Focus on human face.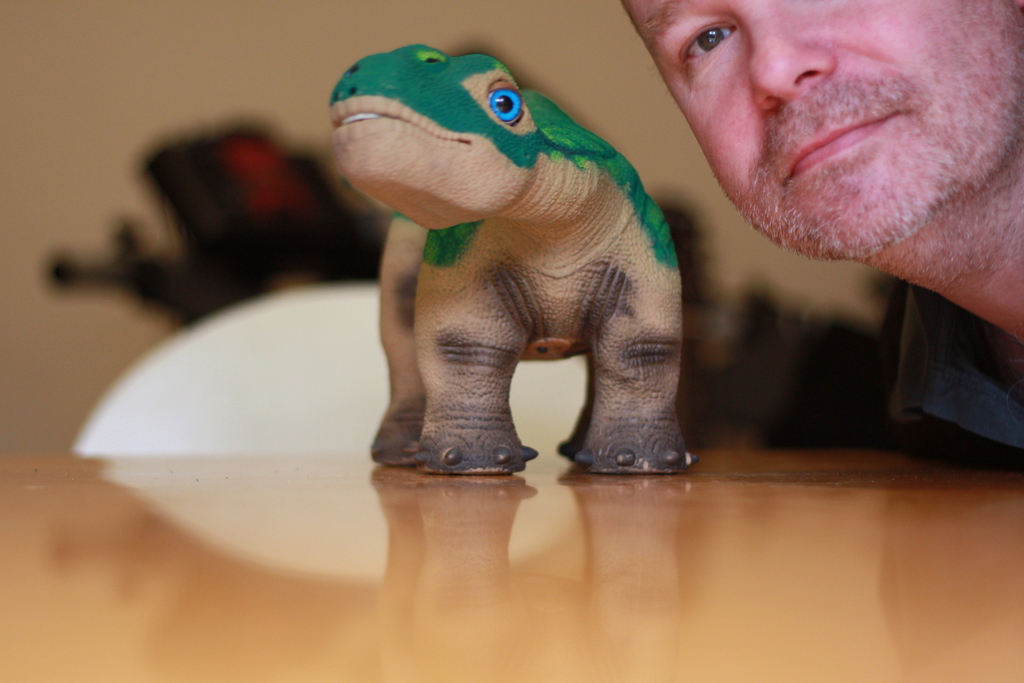
Focused at detection(622, 1, 1023, 252).
